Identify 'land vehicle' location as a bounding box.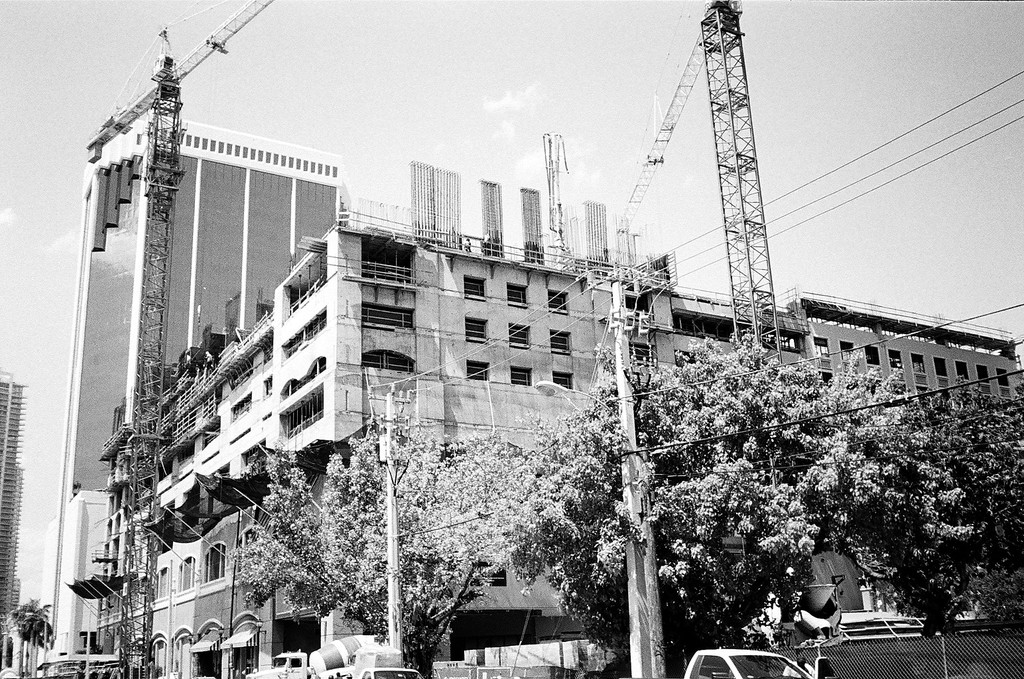
<box>363,666,423,678</box>.
